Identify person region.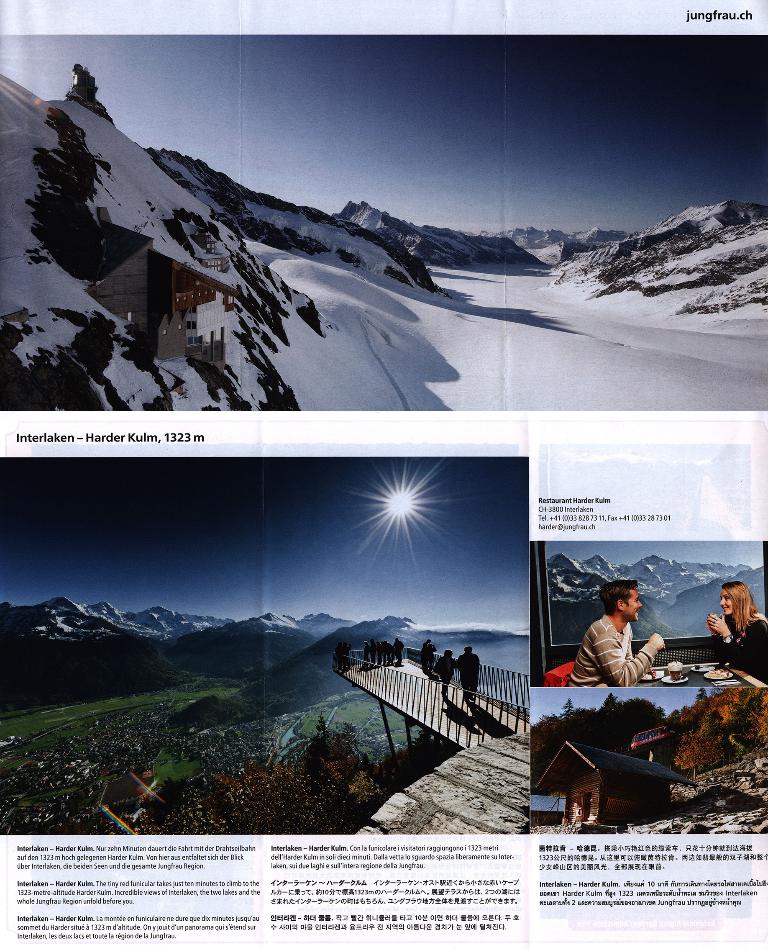
Region: l=567, t=582, r=666, b=692.
